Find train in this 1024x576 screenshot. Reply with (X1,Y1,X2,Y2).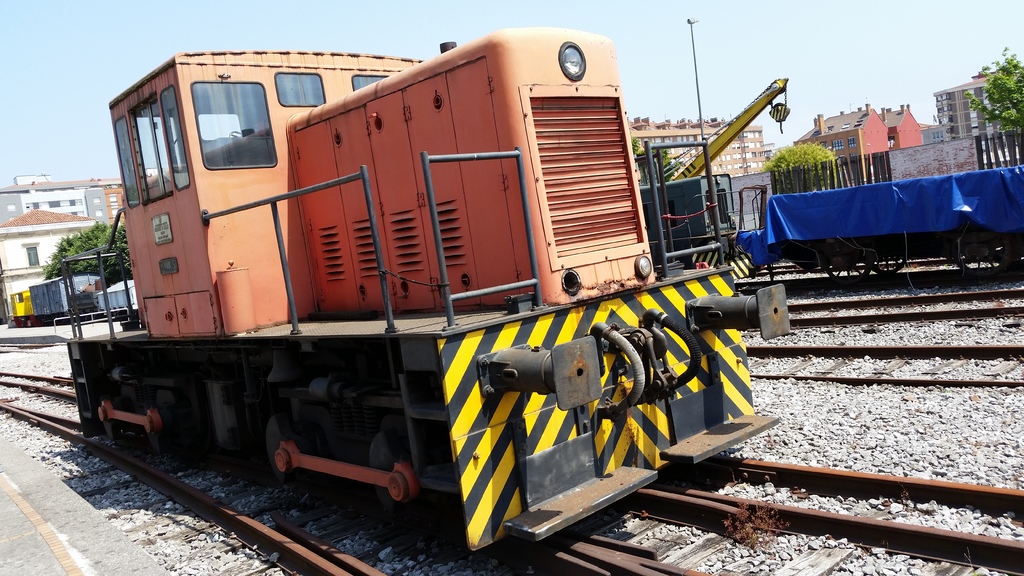
(640,171,1023,280).
